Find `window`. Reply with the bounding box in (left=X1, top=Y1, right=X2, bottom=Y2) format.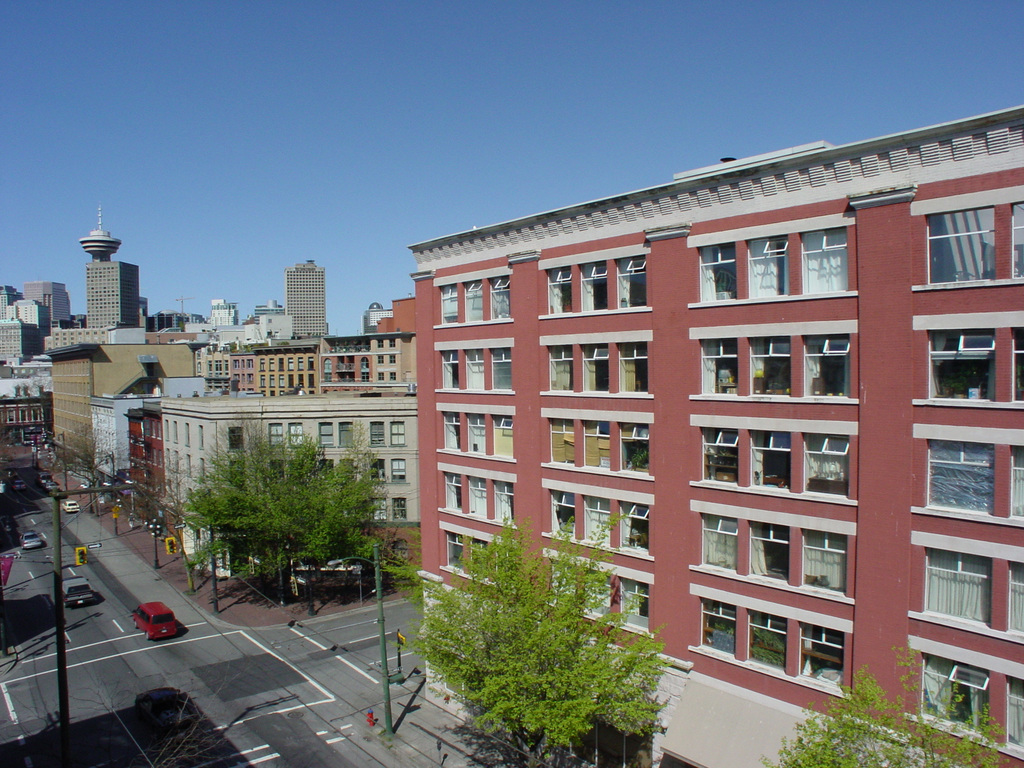
(left=485, top=278, right=516, bottom=325).
